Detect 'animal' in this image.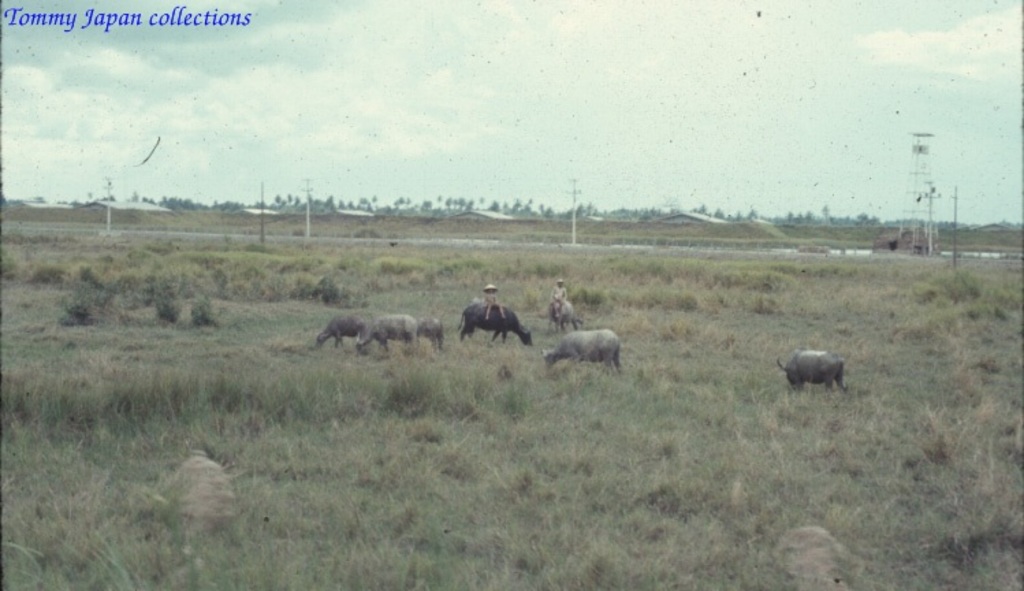
Detection: Rect(353, 311, 425, 354).
